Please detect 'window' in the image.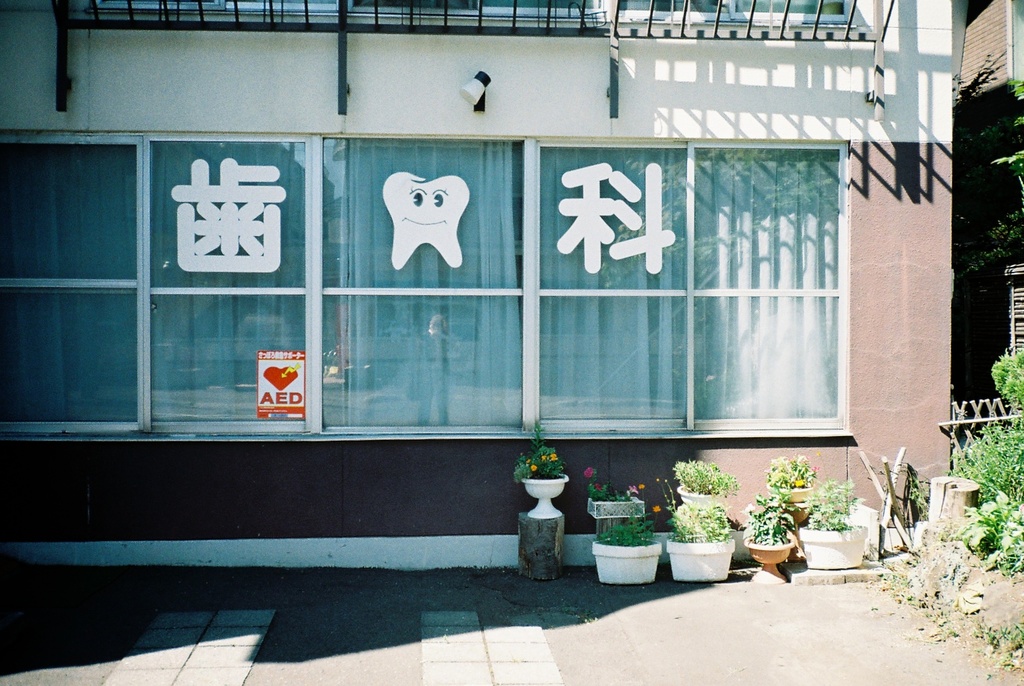
0,135,137,427.
